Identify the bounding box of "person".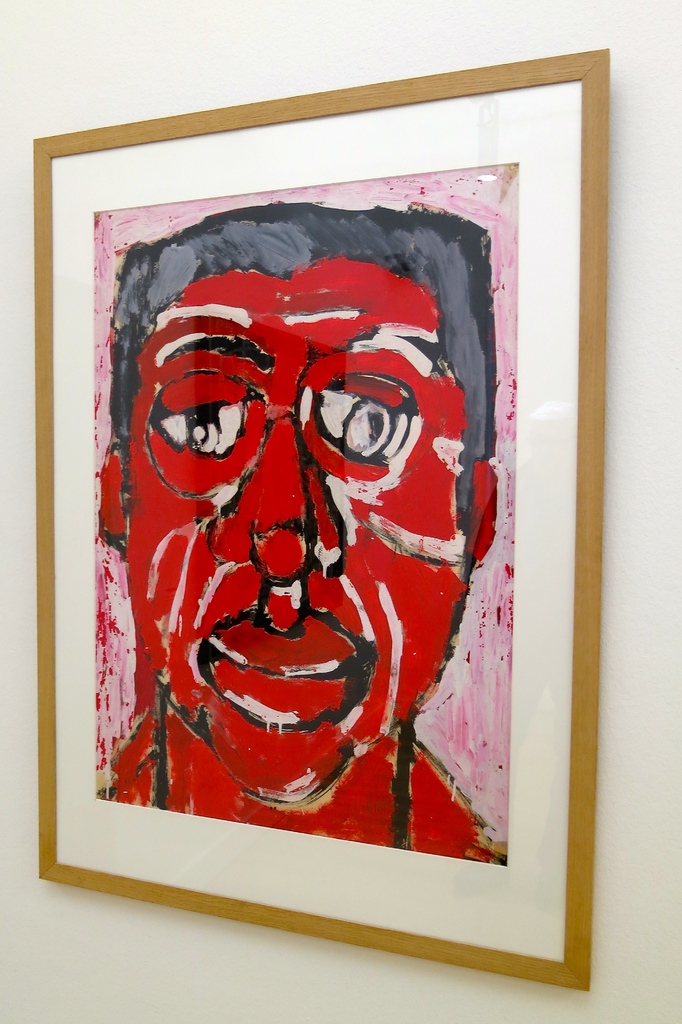
{"x1": 95, "y1": 207, "x2": 501, "y2": 862}.
